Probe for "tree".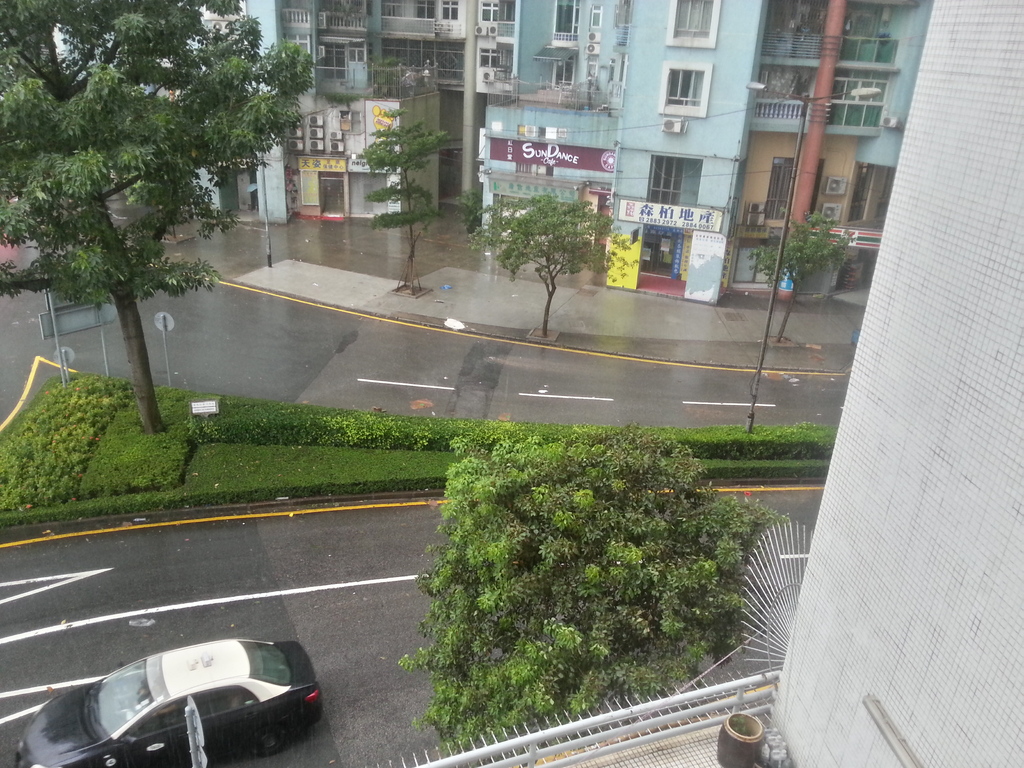
Probe result: x1=750, y1=213, x2=858, y2=344.
